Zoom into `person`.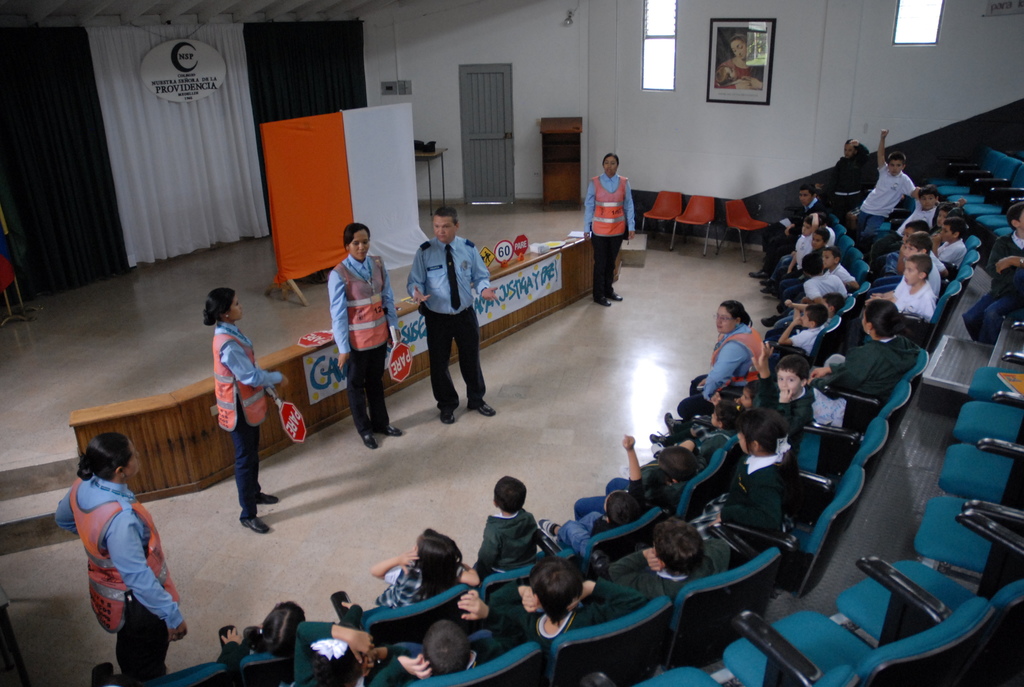
Zoom target: [left=714, top=32, right=765, bottom=91].
